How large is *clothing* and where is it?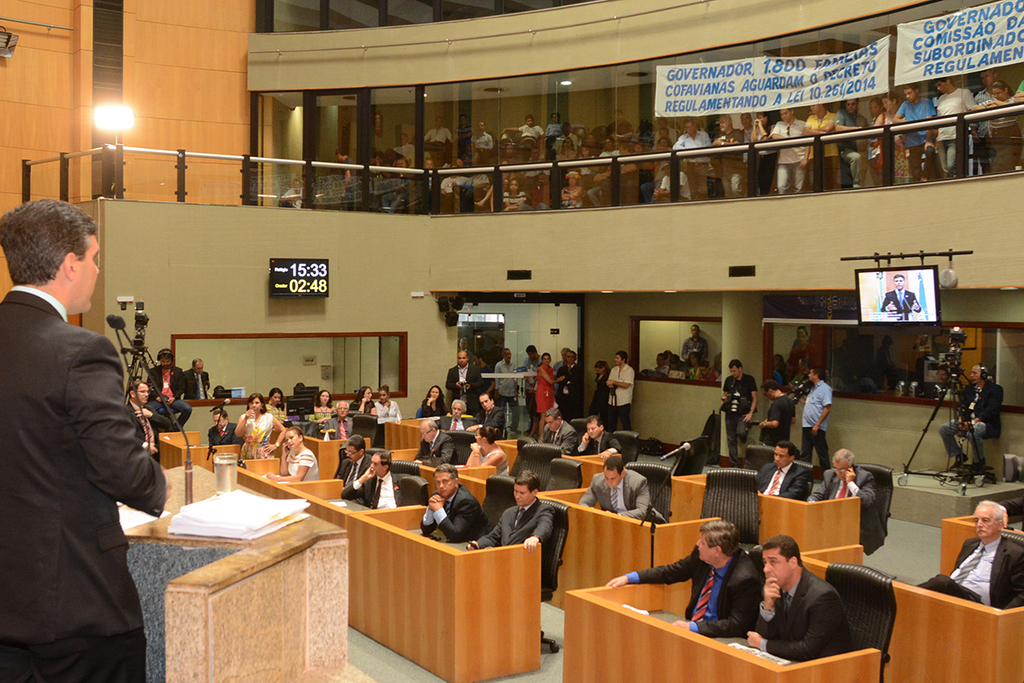
Bounding box: {"x1": 928, "y1": 82, "x2": 977, "y2": 176}.
